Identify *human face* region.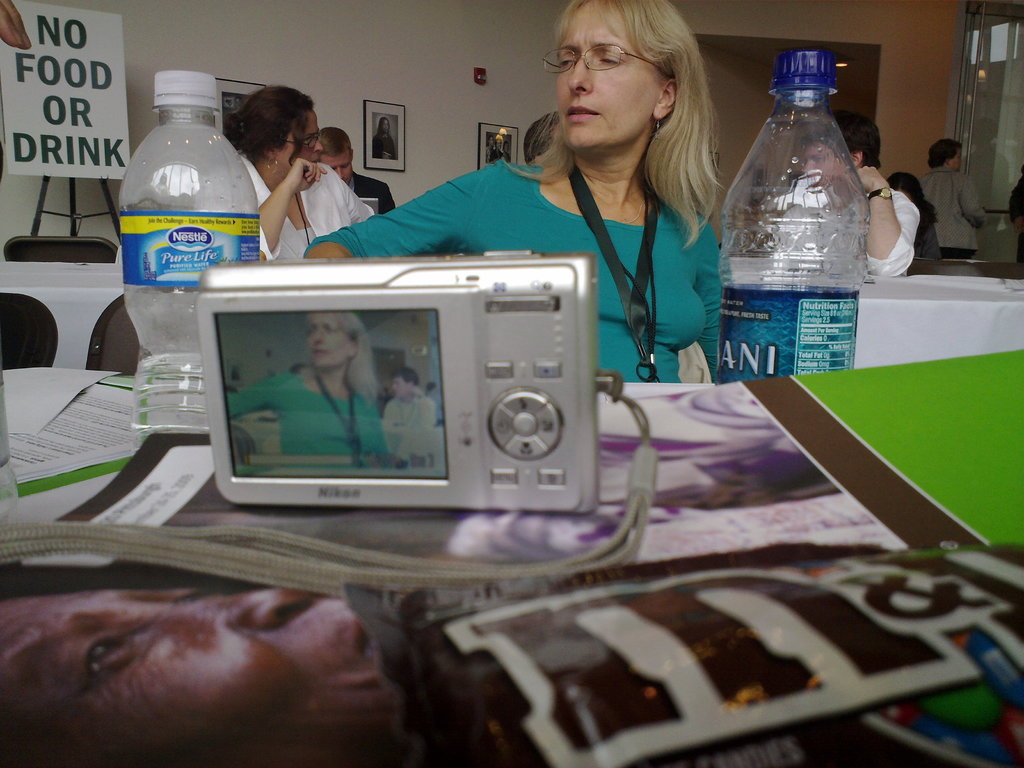
Region: 556,5,661,153.
